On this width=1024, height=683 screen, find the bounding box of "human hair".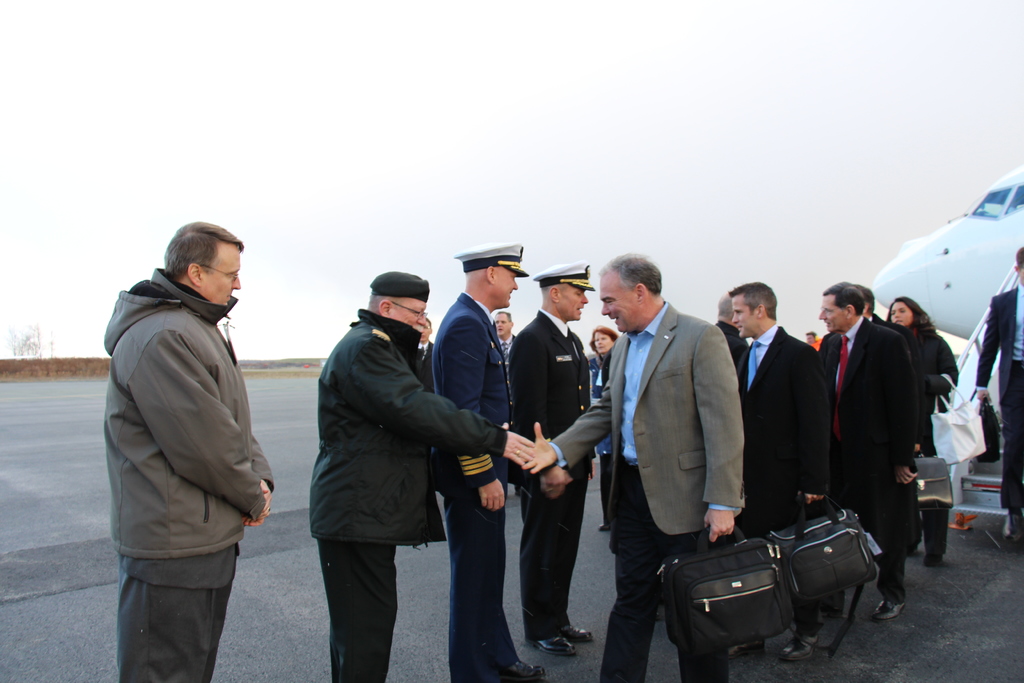
Bounding box: bbox=[161, 218, 242, 281].
